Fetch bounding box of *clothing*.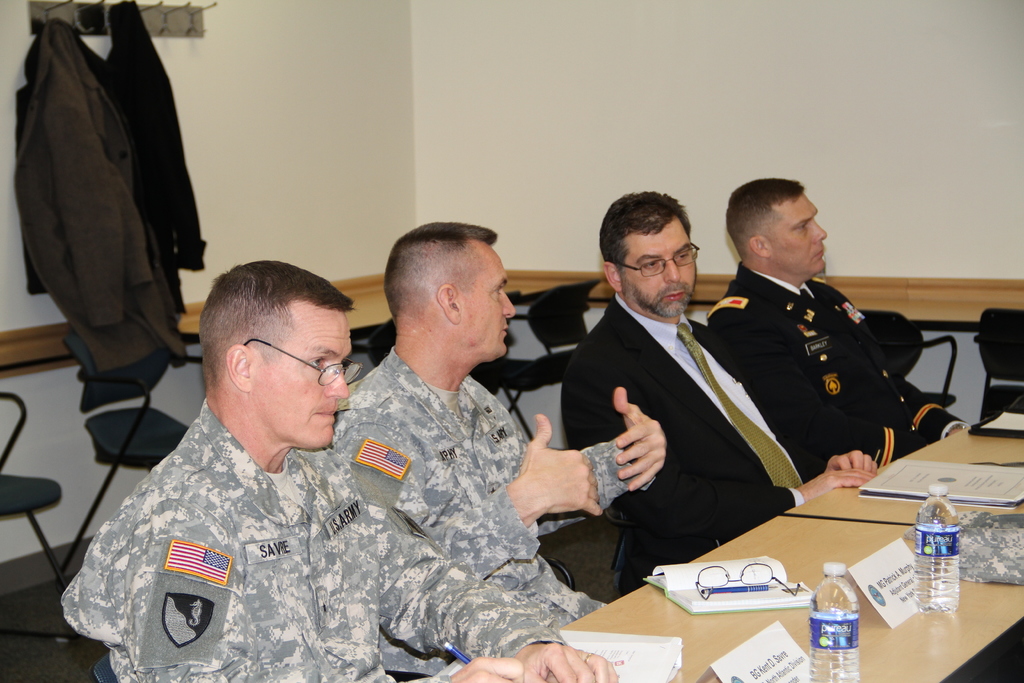
Bbox: [x1=328, y1=346, x2=649, y2=671].
